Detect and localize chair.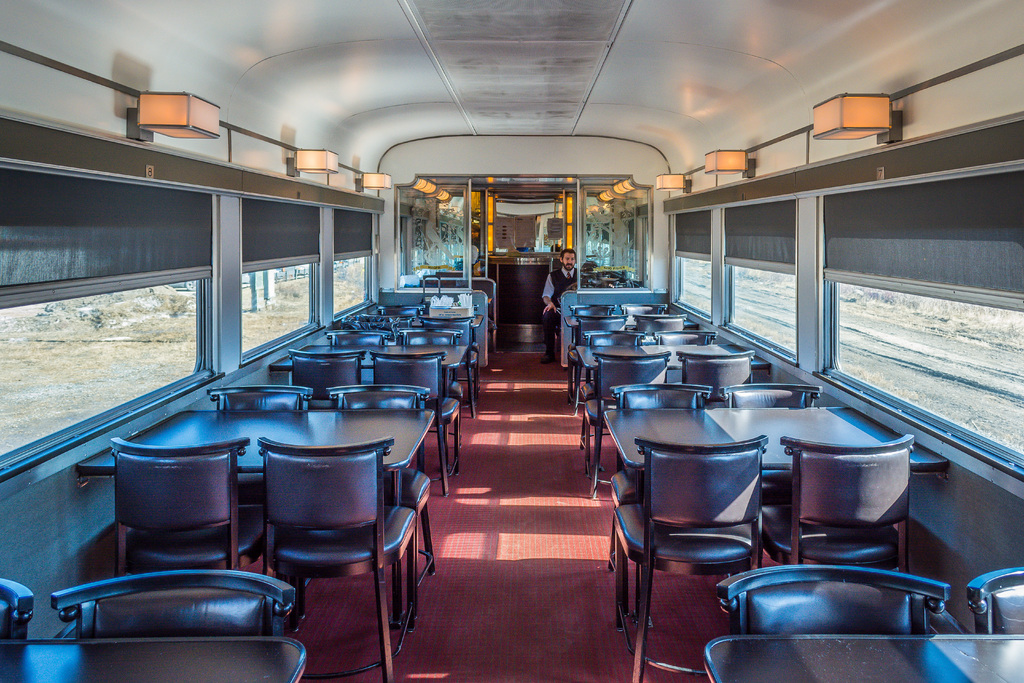
Localized at {"x1": 109, "y1": 434, "x2": 266, "y2": 576}.
